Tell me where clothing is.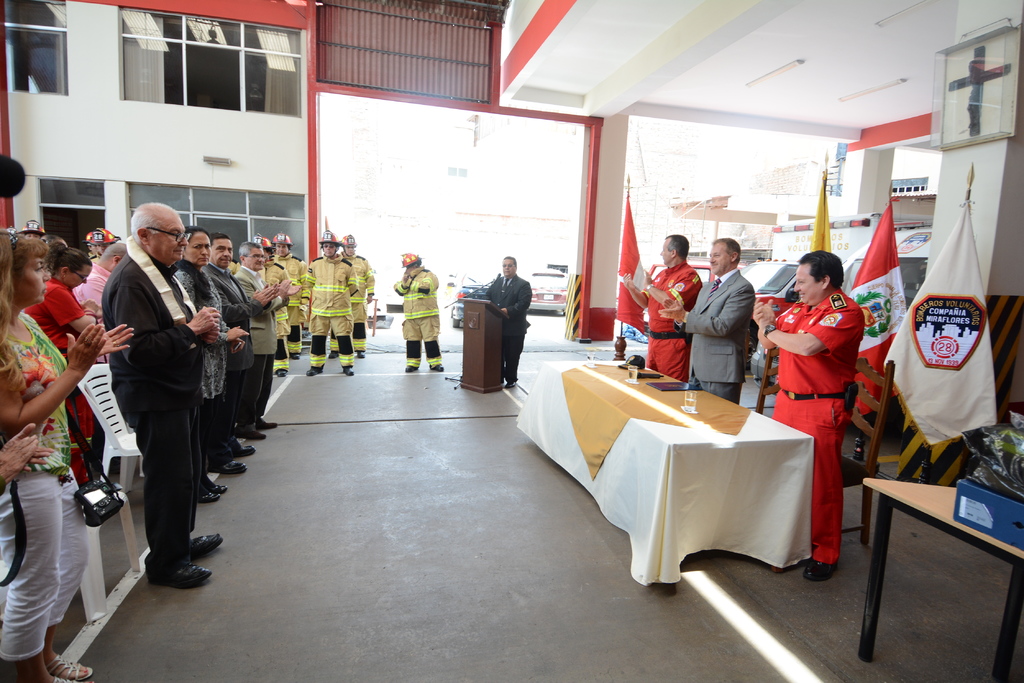
clothing is at bbox(34, 280, 77, 348).
